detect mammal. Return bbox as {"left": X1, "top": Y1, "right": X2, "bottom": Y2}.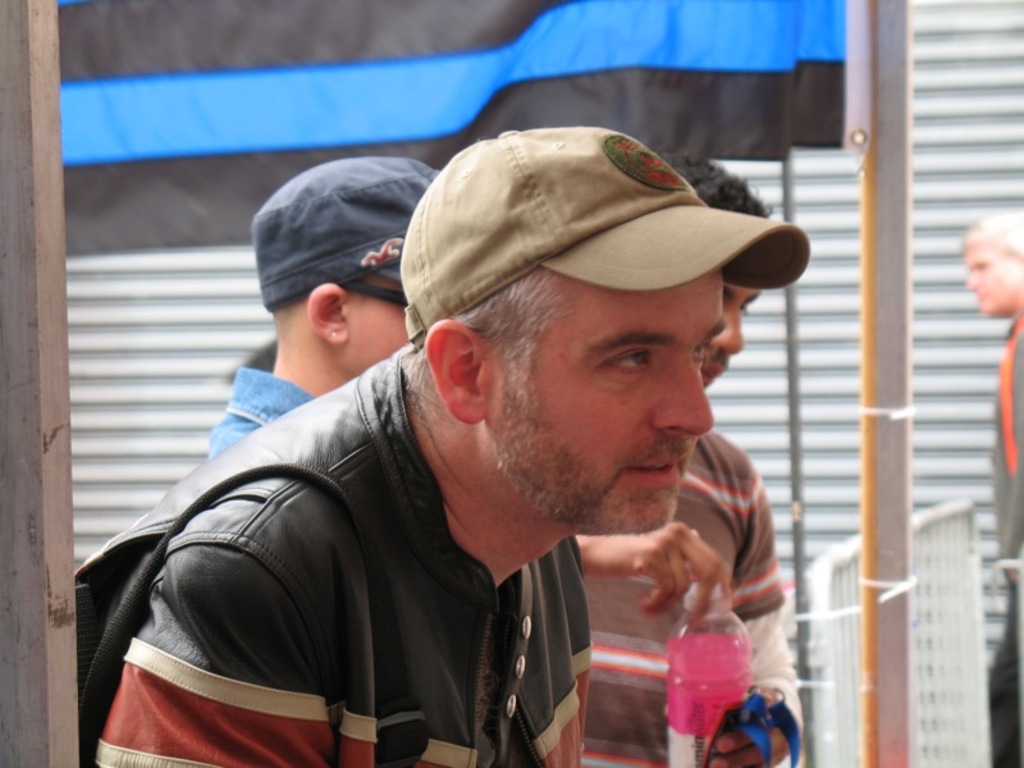
{"left": 579, "top": 148, "right": 800, "bottom": 767}.
